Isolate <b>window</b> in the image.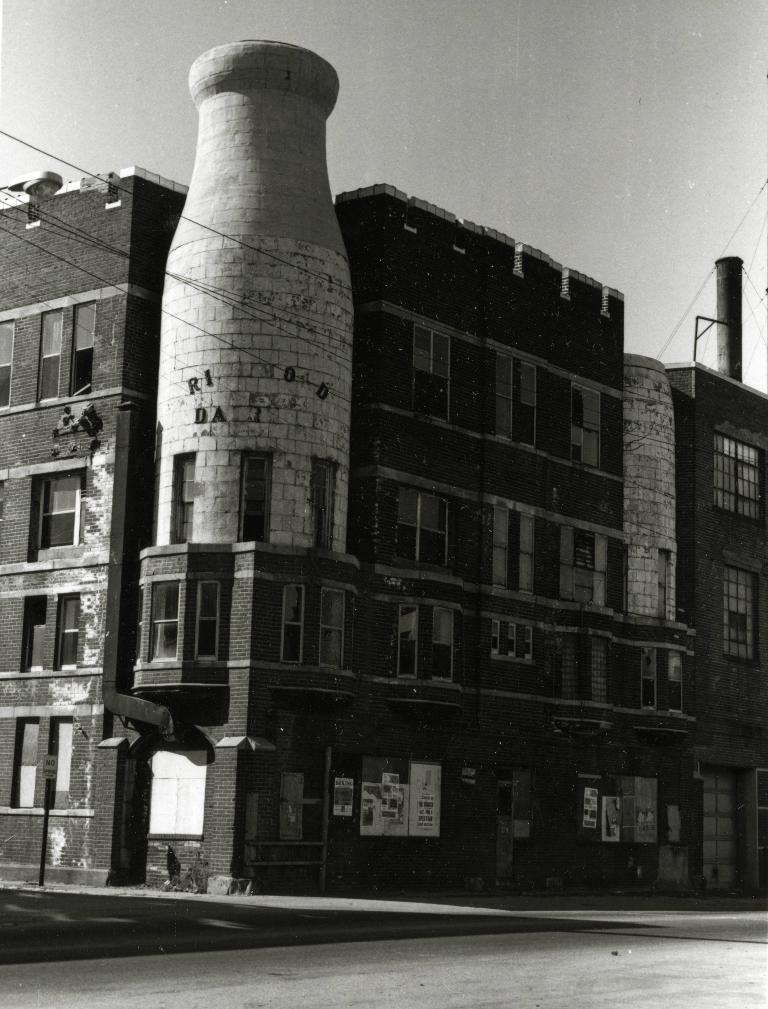
Isolated region: bbox(45, 718, 69, 814).
